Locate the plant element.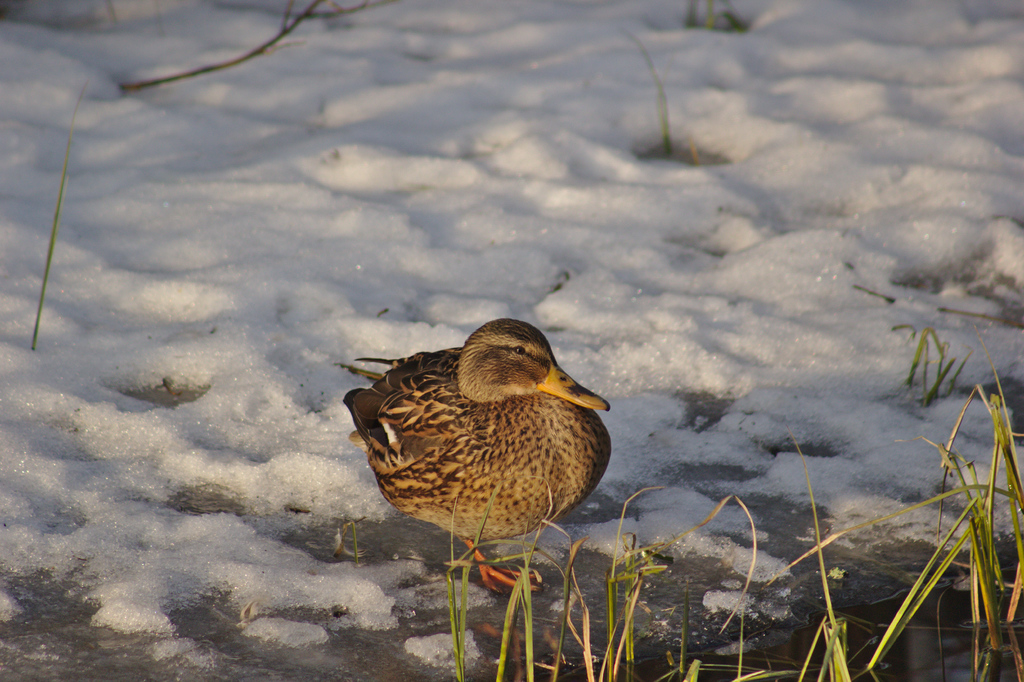
Element bbox: 23:111:85:351.
